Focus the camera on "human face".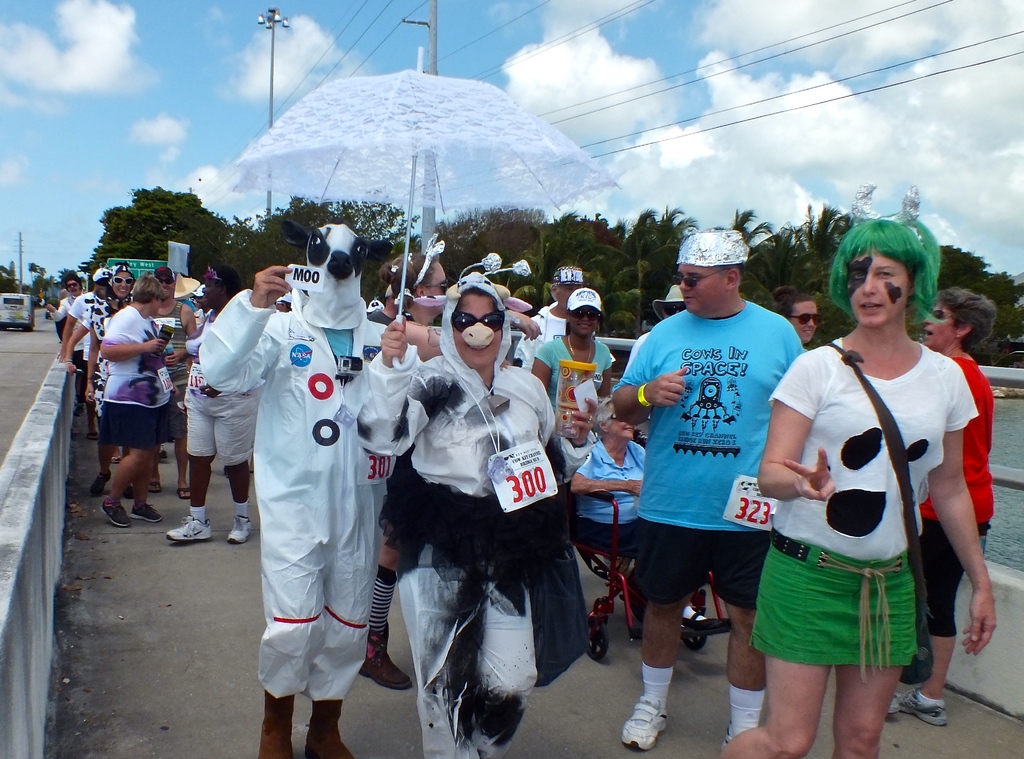
Focus region: {"x1": 845, "y1": 249, "x2": 910, "y2": 336}.
